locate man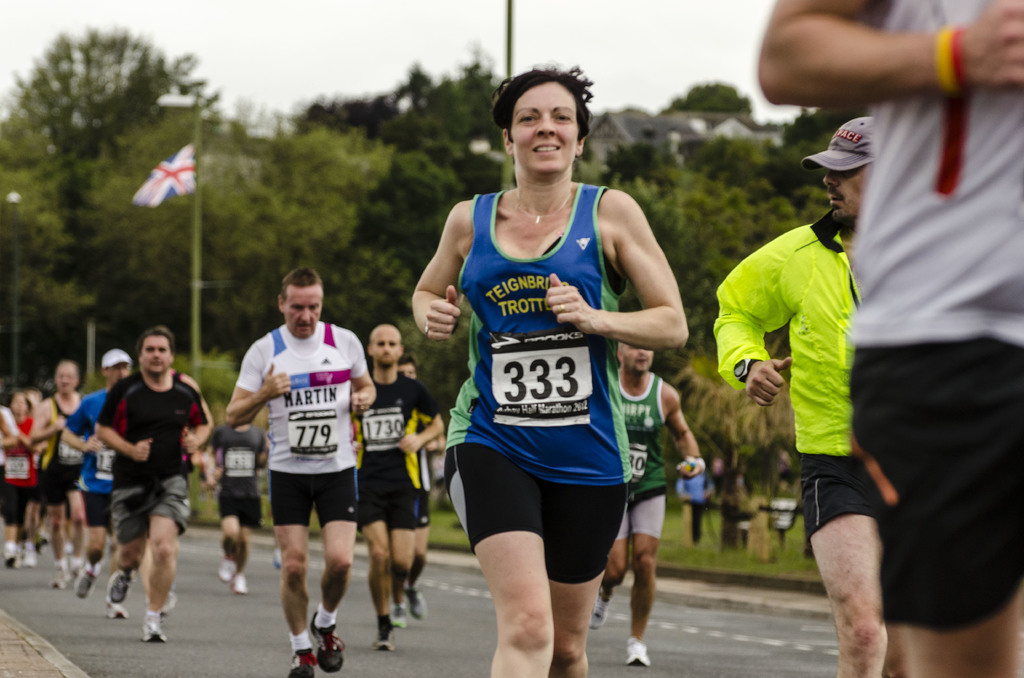
<bbox>95, 327, 213, 642</bbox>
